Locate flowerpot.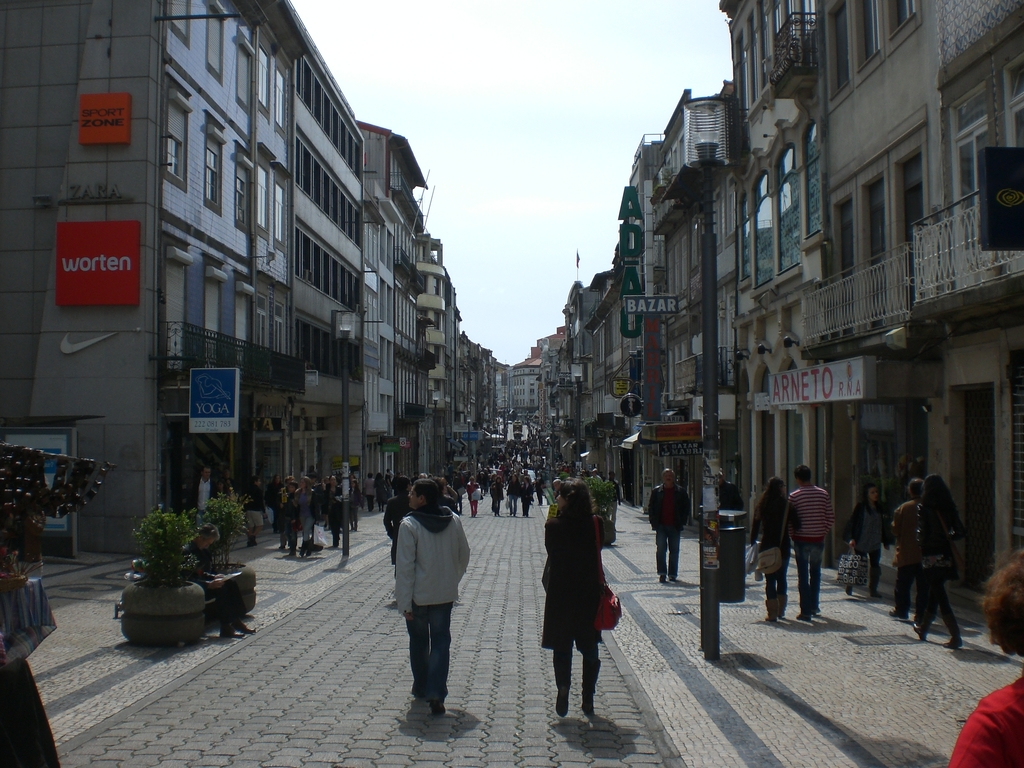
Bounding box: {"x1": 190, "y1": 552, "x2": 256, "y2": 620}.
